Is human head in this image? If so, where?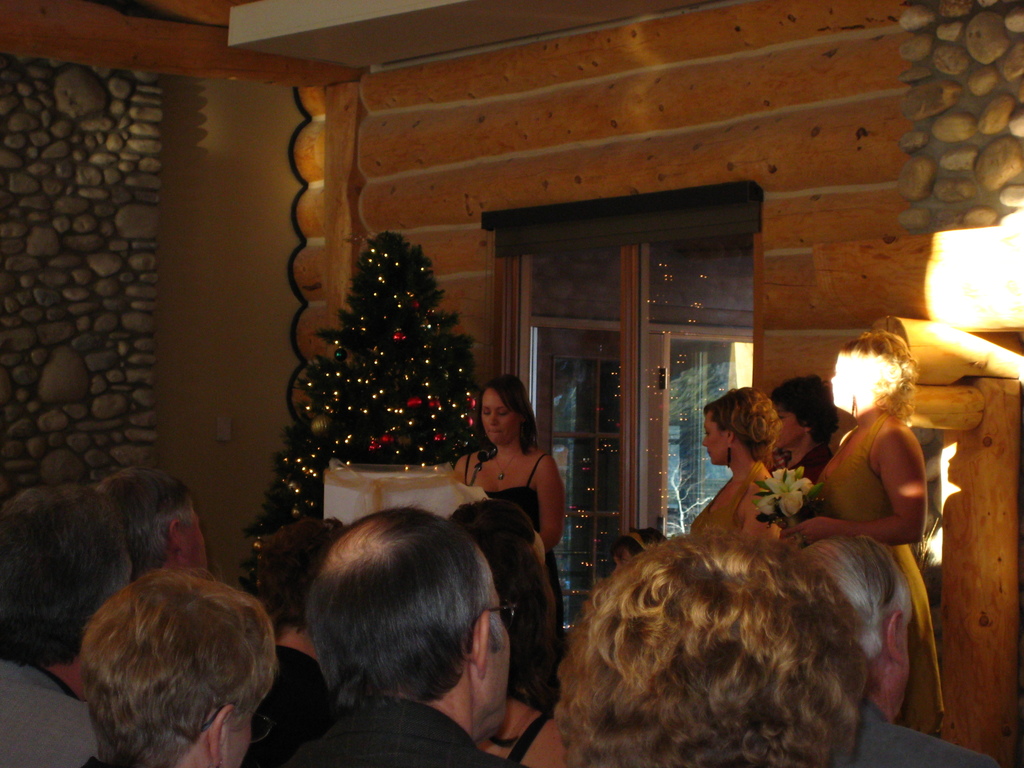
Yes, at [771, 374, 846, 450].
